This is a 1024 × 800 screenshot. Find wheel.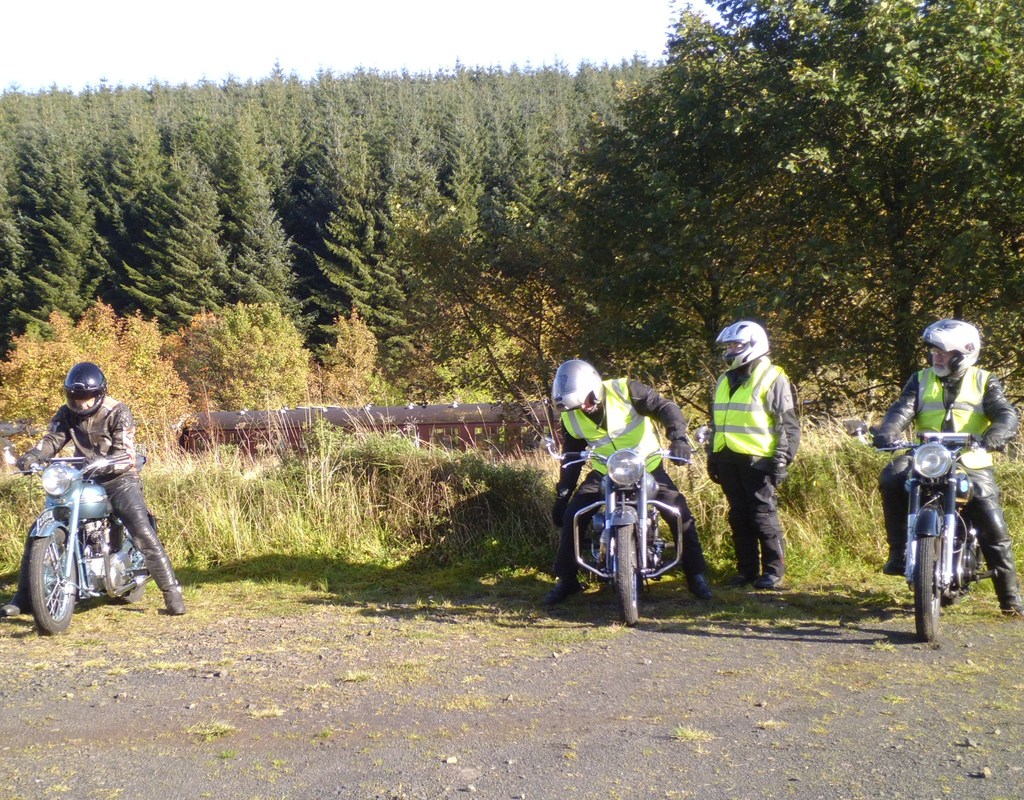
Bounding box: locate(30, 527, 79, 635).
